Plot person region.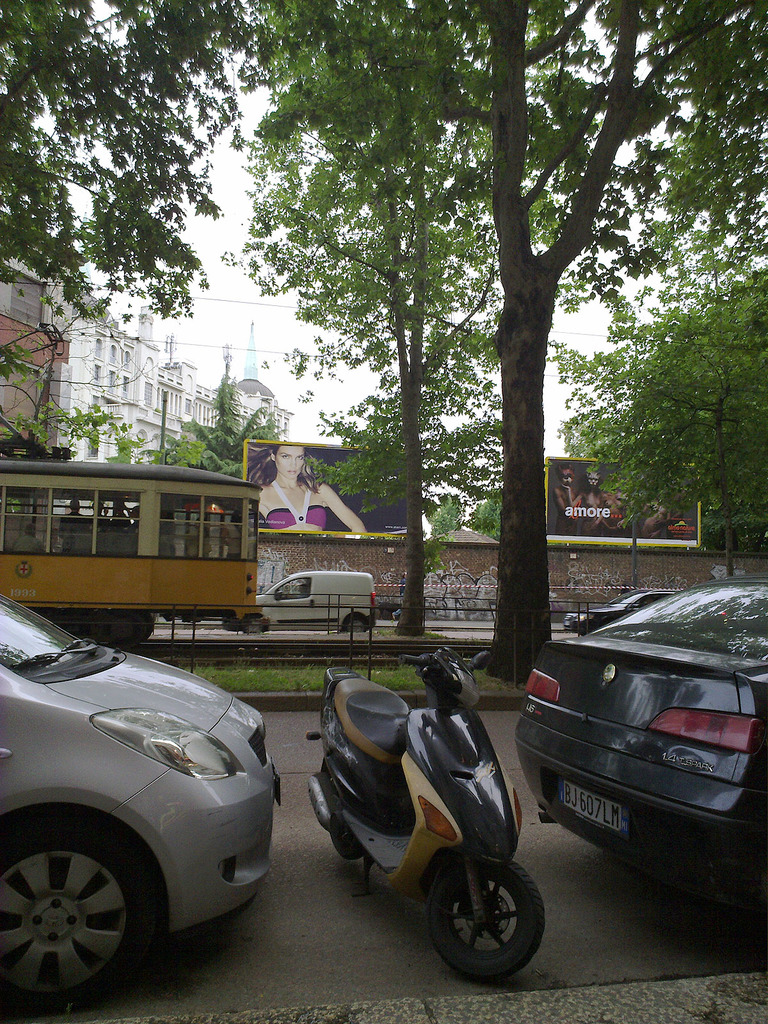
Plotted at (left=550, top=468, right=579, bottom=532).
